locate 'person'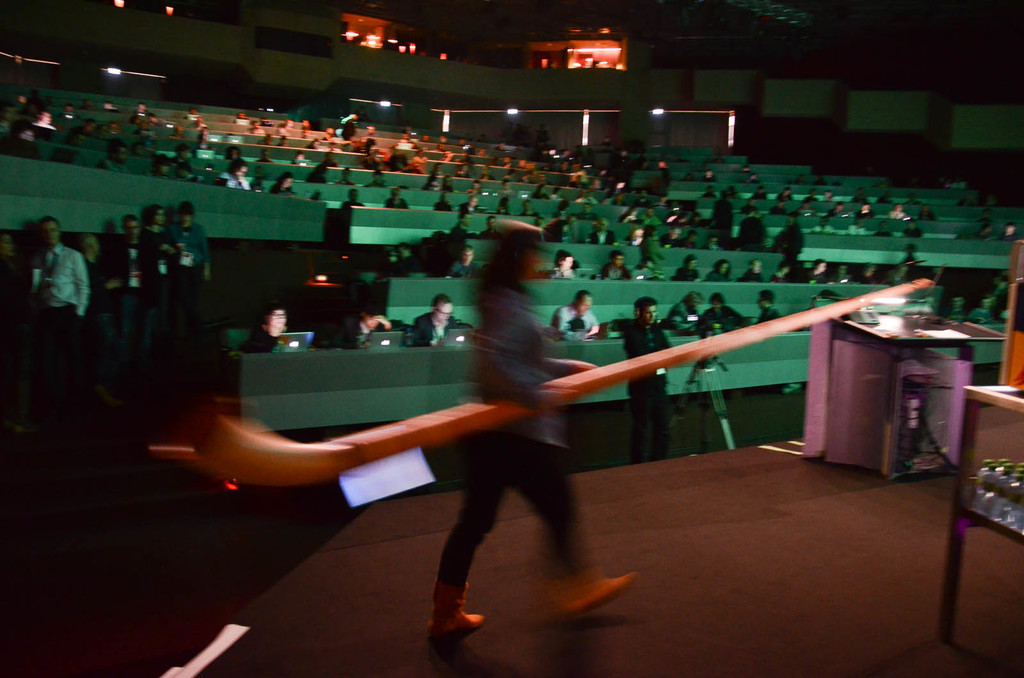
(430,213,634,635)
